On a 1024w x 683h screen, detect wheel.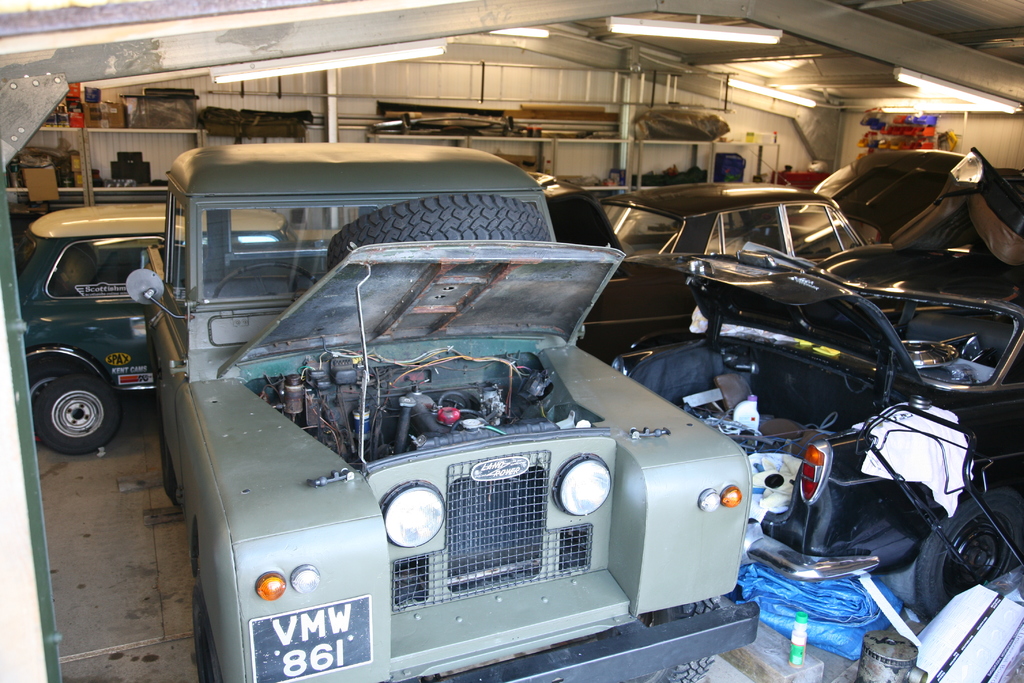
648/593/728/680.
